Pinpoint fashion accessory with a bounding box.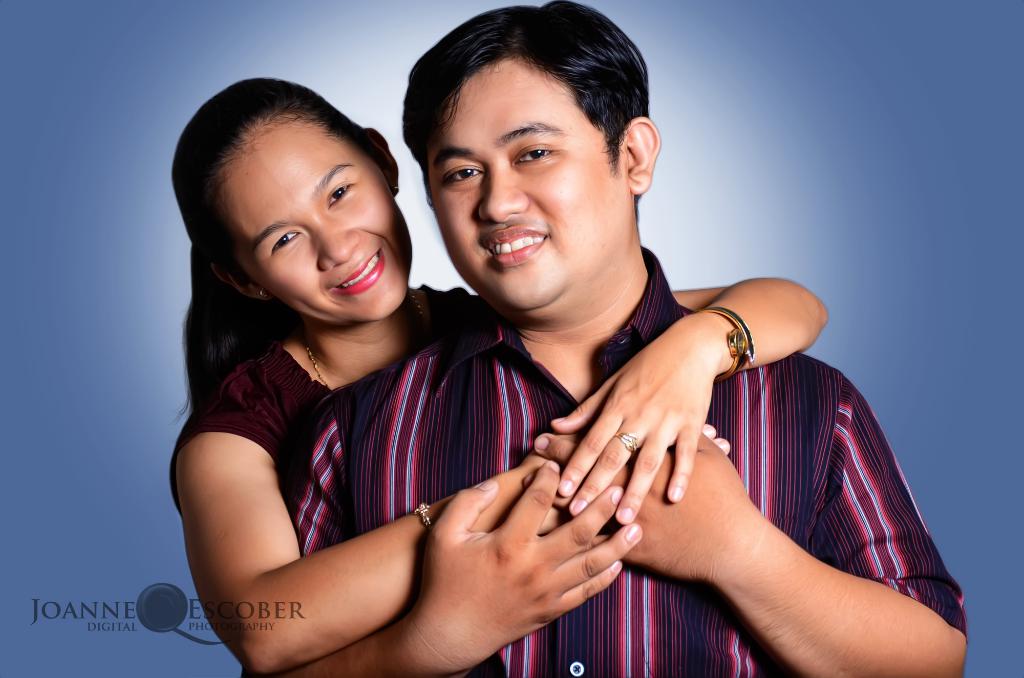
region(616, 434, 639, 459).
